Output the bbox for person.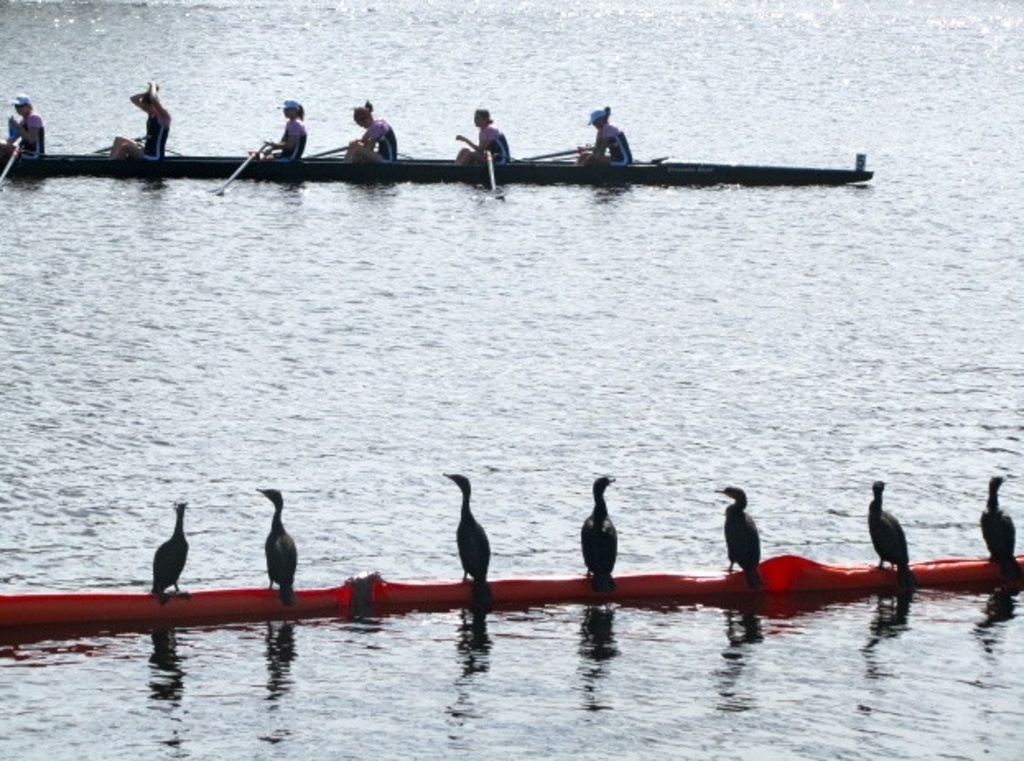
box=[112, 84, 168, 165].
